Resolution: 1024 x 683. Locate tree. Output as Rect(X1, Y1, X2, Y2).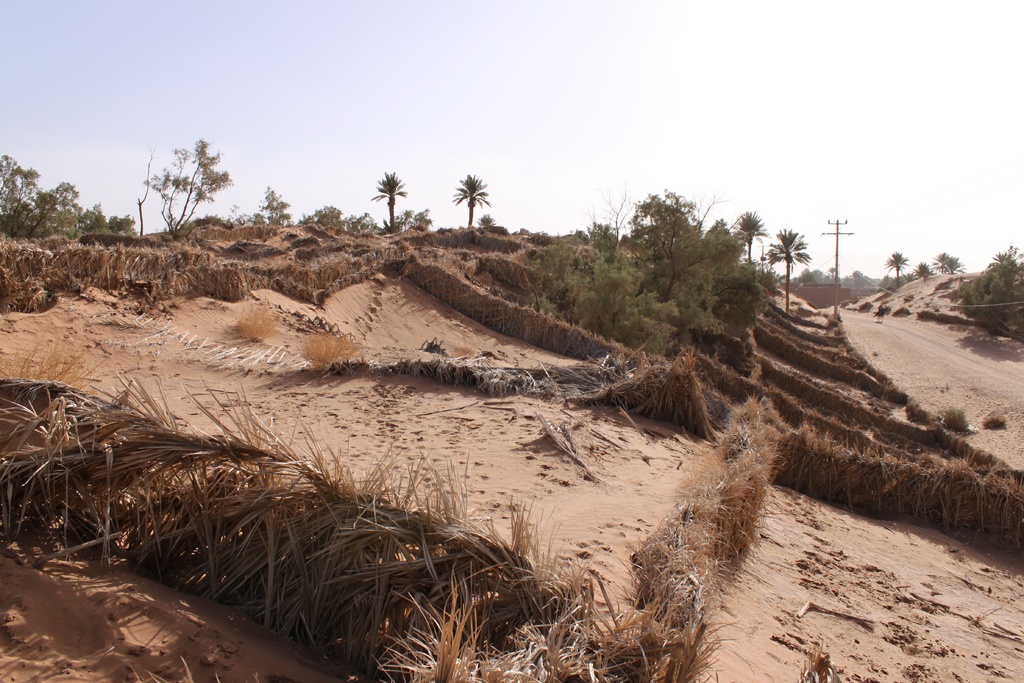
Rect(580, 270, 637, 323).
